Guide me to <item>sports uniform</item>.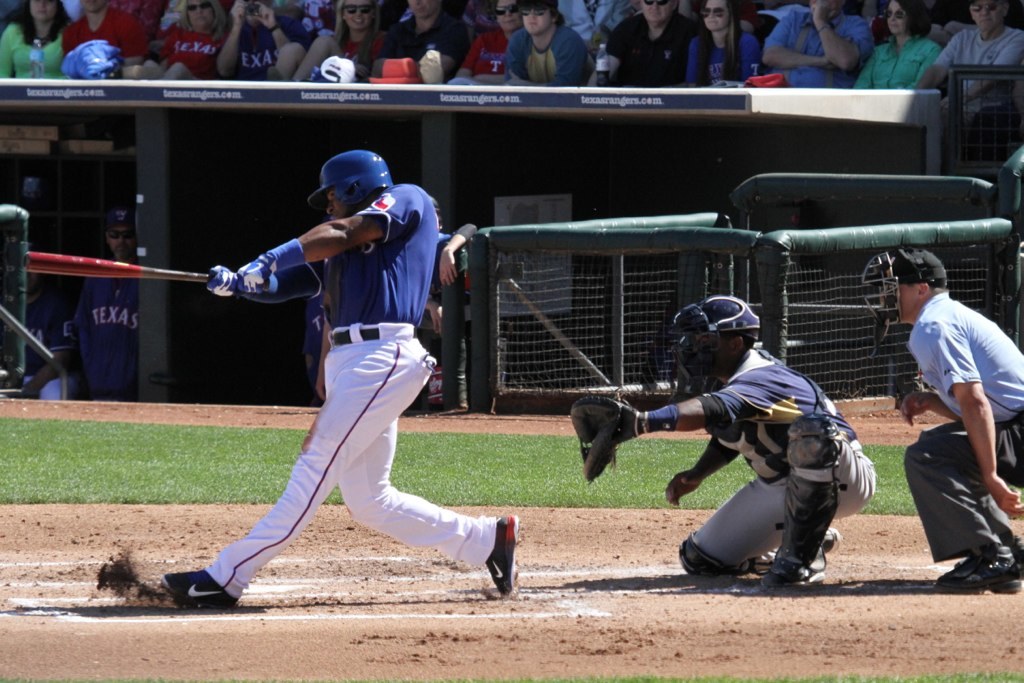
Guidance: select_region(669, 339, 880, 574).
